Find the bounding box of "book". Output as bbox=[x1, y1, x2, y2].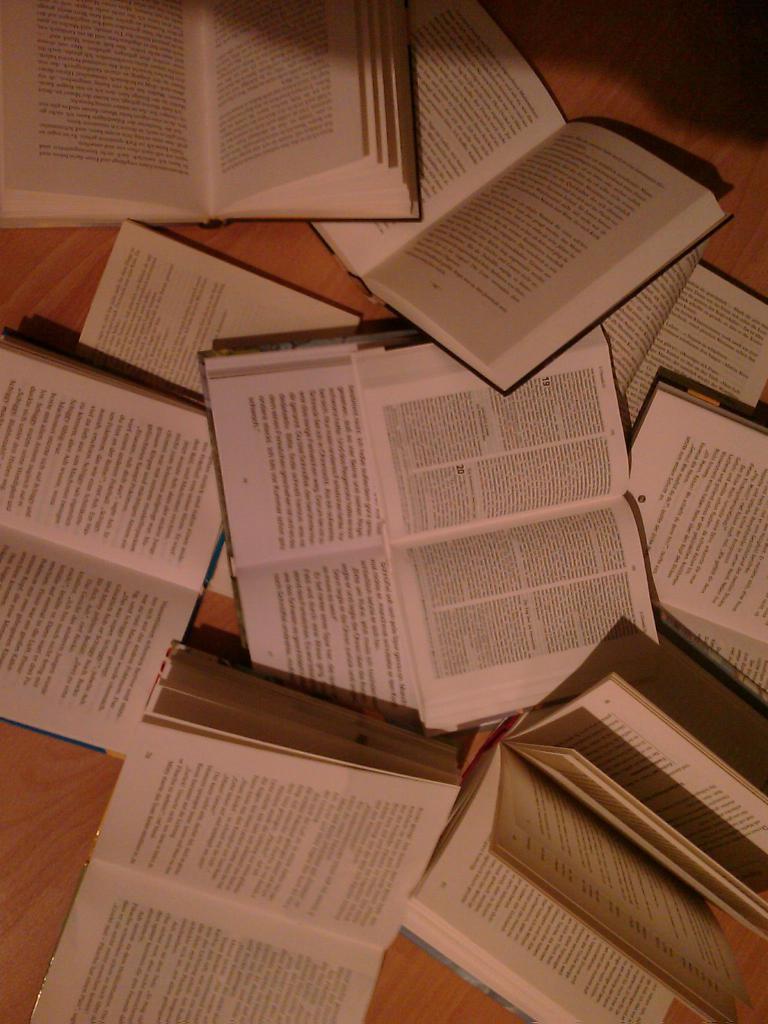
bbox=[300, 0, 735, 399].
